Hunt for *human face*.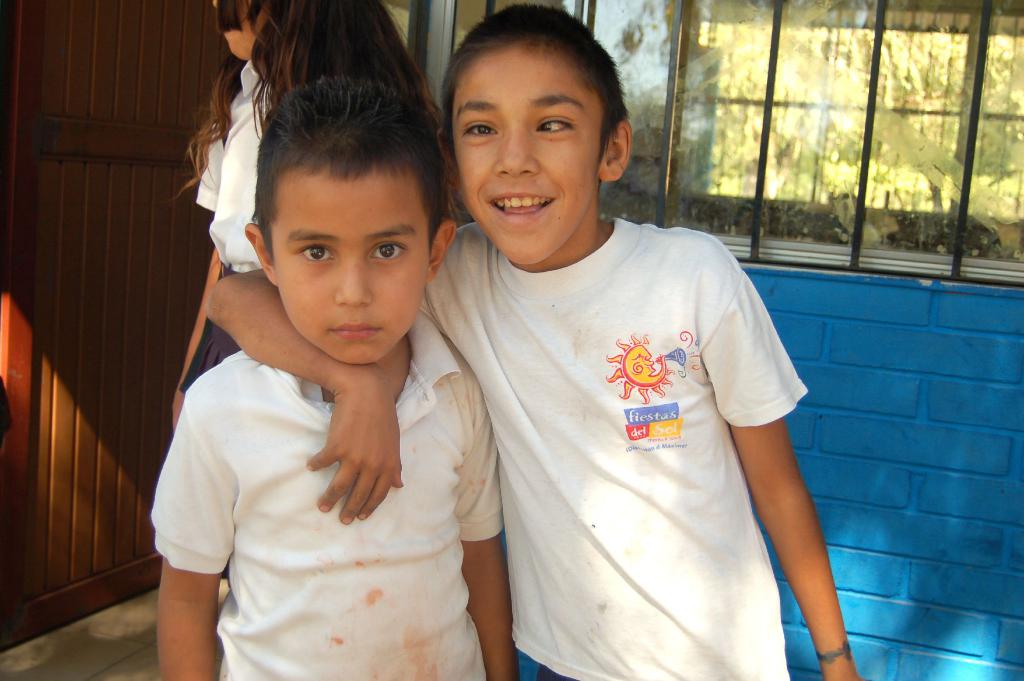
Hunted down at box(273, 165, 430, 365).
